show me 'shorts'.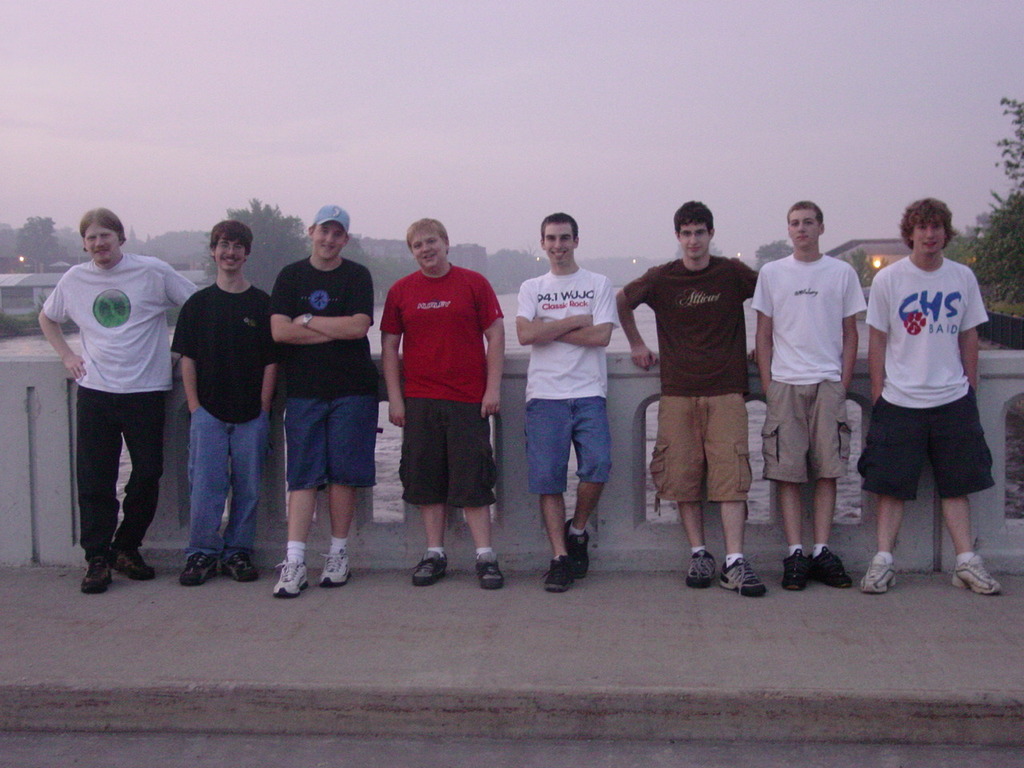
'shorts' is here: {"x1": 651, "y1": 394, "x2": 755, "y2": 503}.
